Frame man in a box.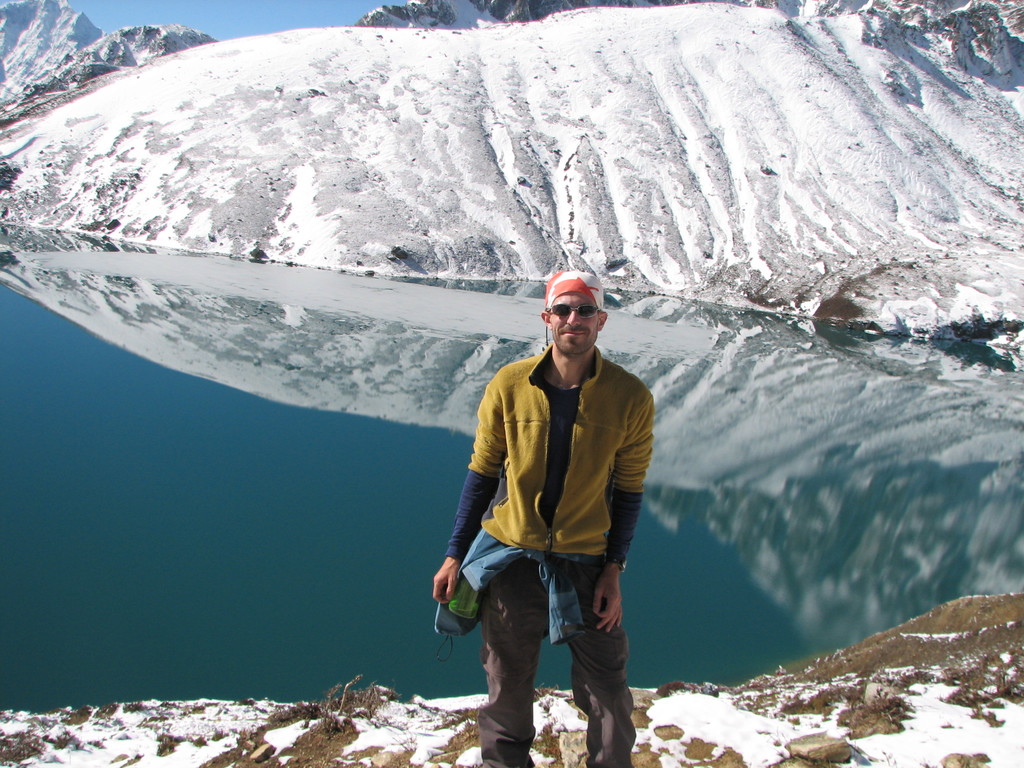
l=443, t=273, r=676, b=748.
